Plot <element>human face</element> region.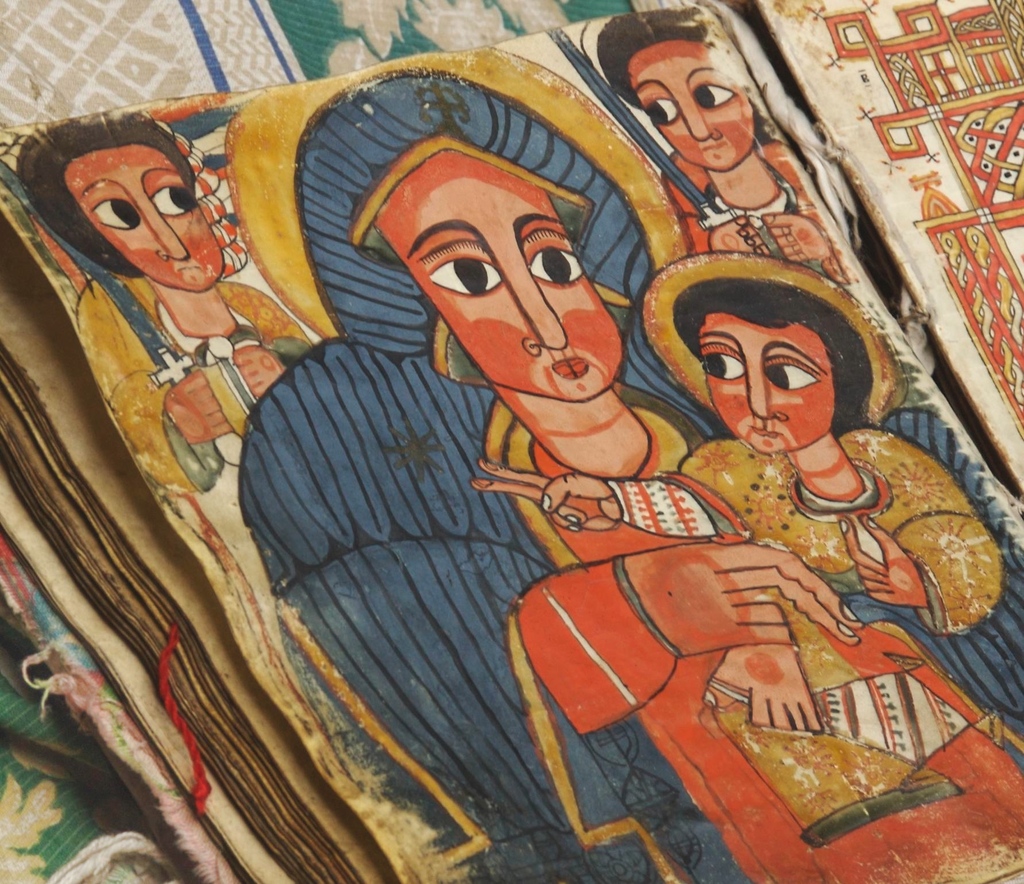
Plotted at 657 33 748 168.
